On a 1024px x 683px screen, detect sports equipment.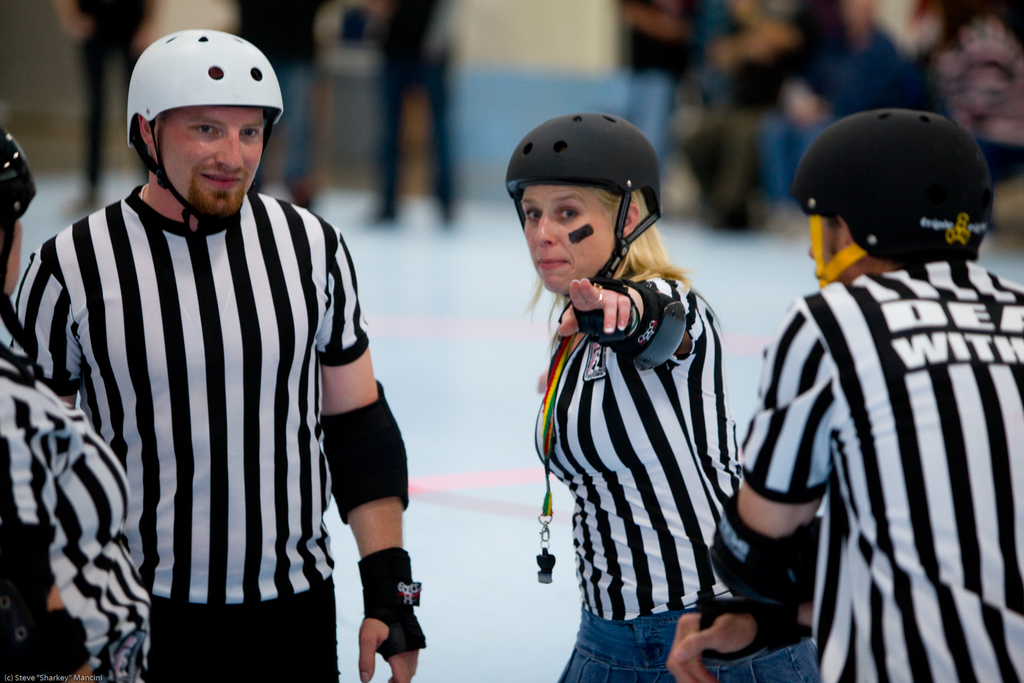
[x1=0, y1=523, x2=92, y2=682].
